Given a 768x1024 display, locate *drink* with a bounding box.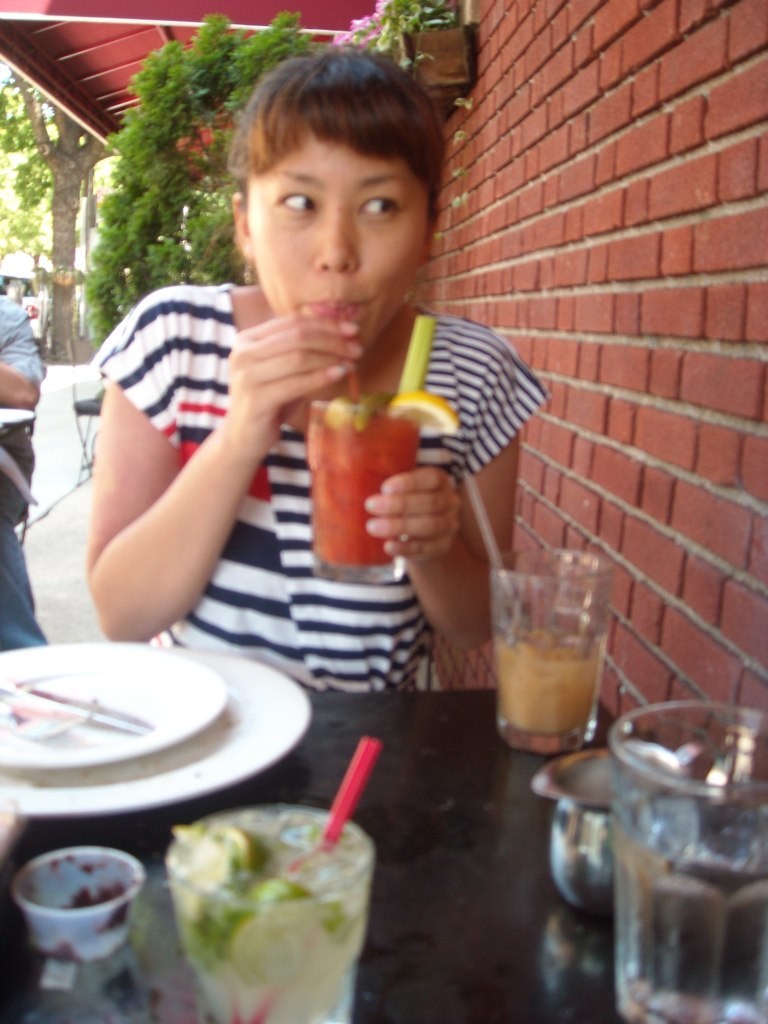
Located: bbox(497, 640, 599, 757).
